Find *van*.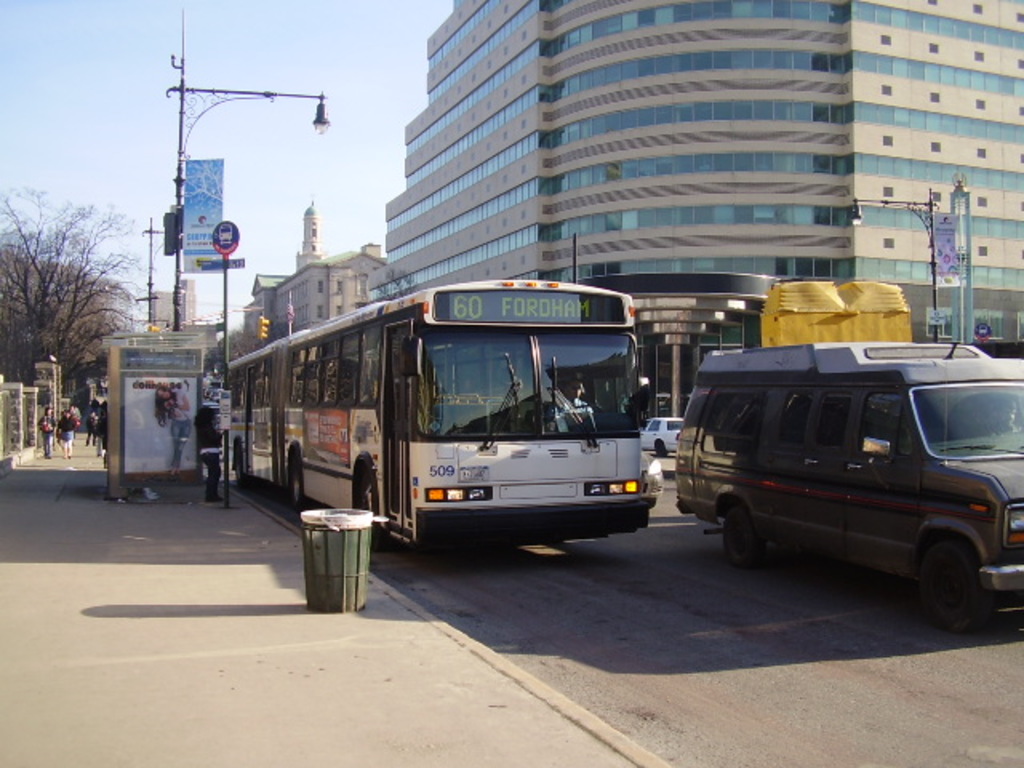
670,339,1022,637.
